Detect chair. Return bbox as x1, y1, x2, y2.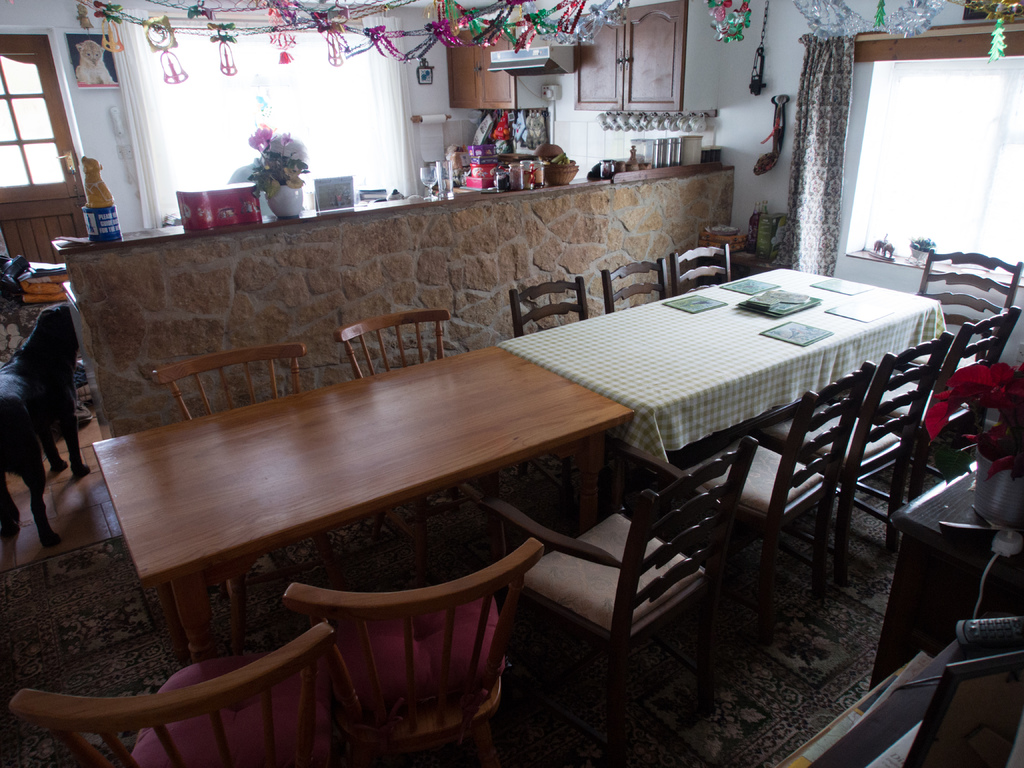
271, 531, 547, 753.
